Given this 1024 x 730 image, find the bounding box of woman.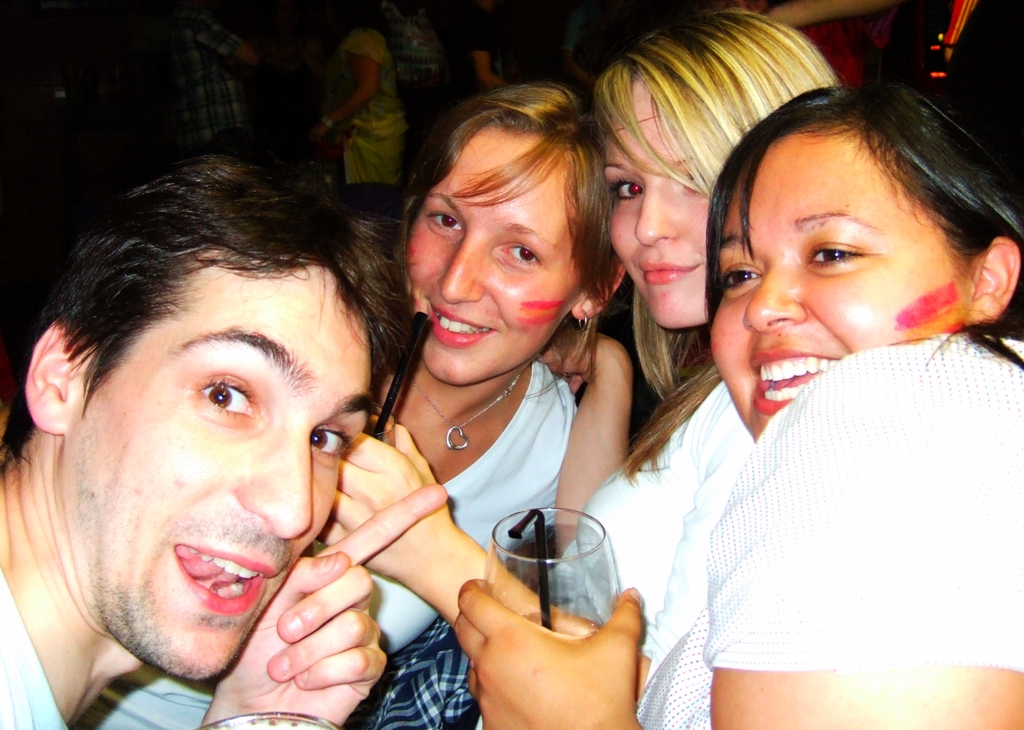
bbox=[308, 0, 409, 190].
